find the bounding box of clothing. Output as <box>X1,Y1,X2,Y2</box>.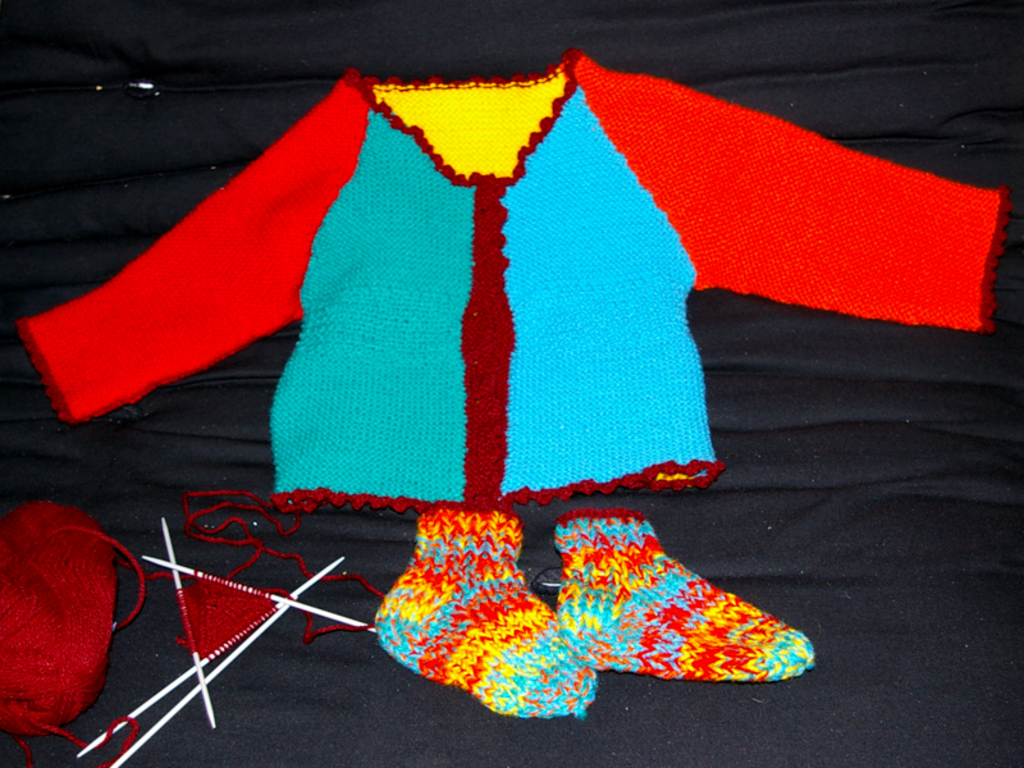
<box>146,68,969,536</box>.
